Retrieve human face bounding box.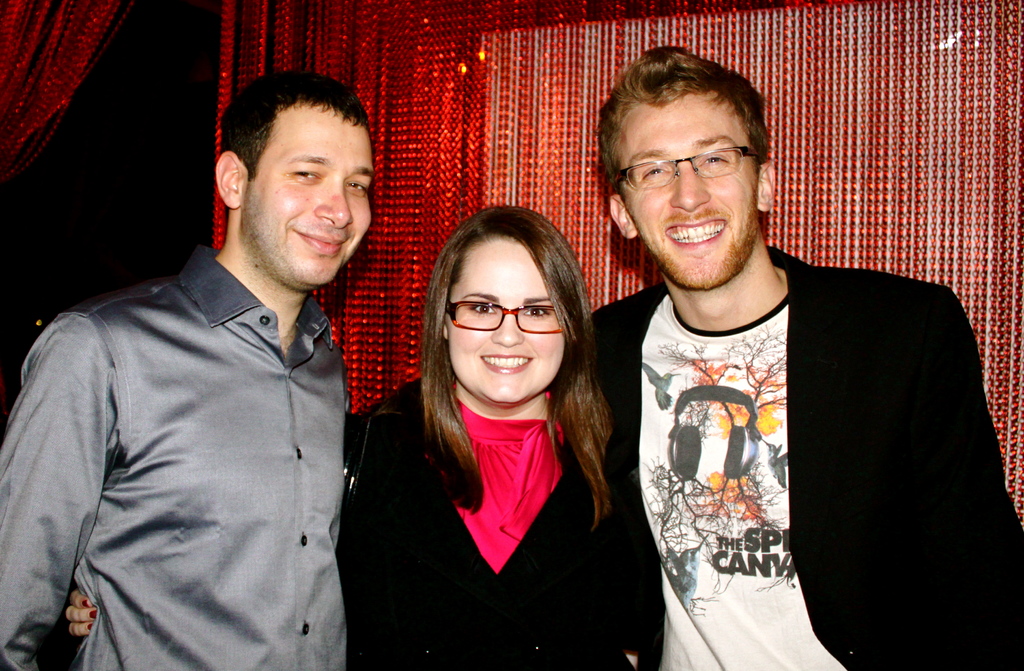
Bounding box: <region>244, 108, 376, 279</region>.
